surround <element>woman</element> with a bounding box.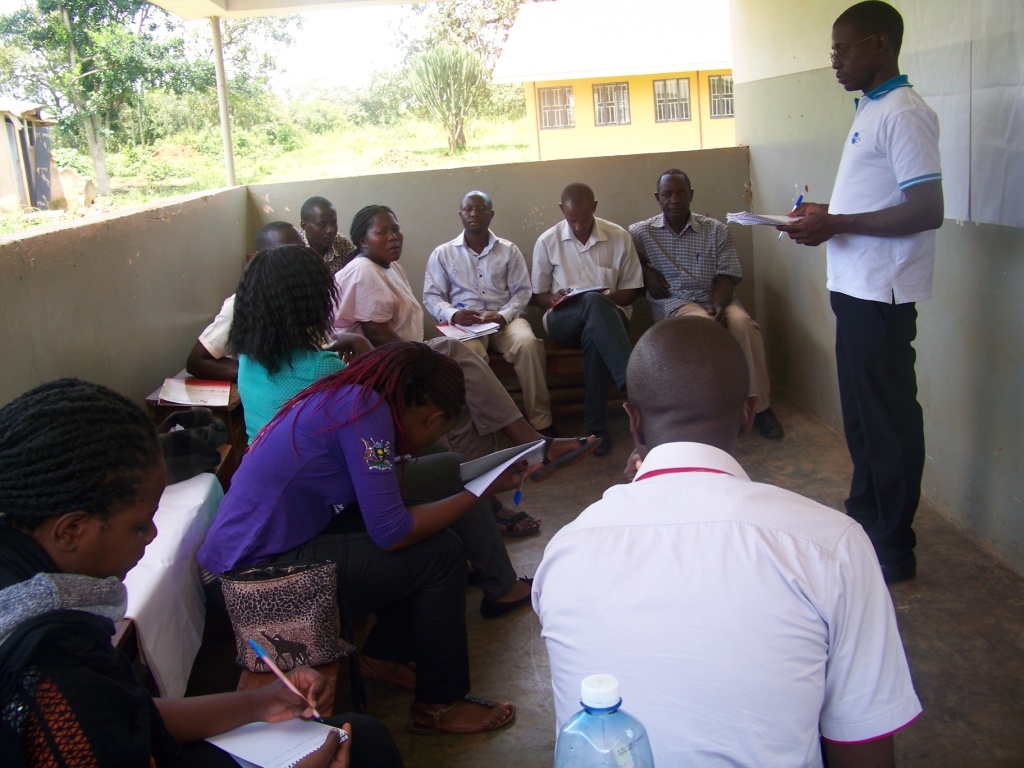
231,241,561,616.
